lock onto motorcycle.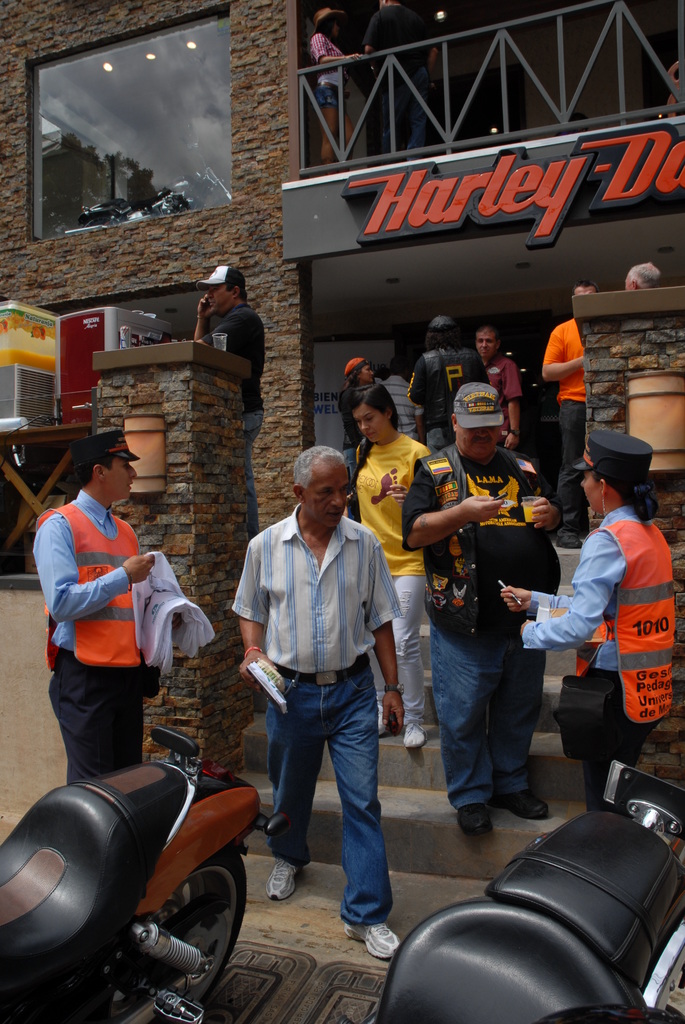
Locked: (374, 760, 684, 1023).
